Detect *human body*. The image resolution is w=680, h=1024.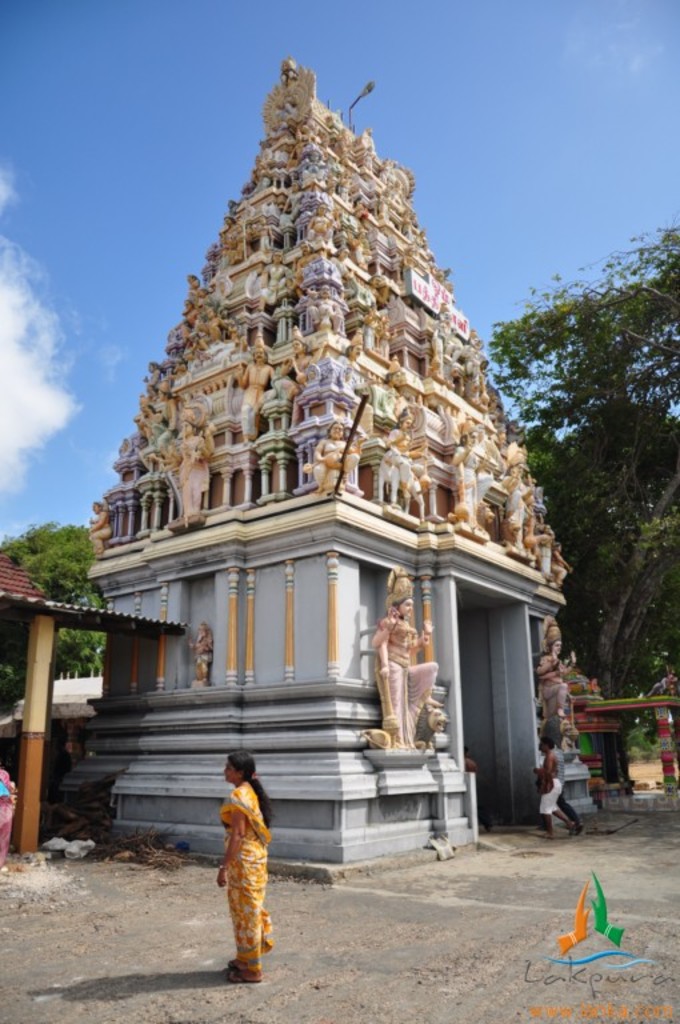
x1=553, y1=552, x2=573, y2=589.
